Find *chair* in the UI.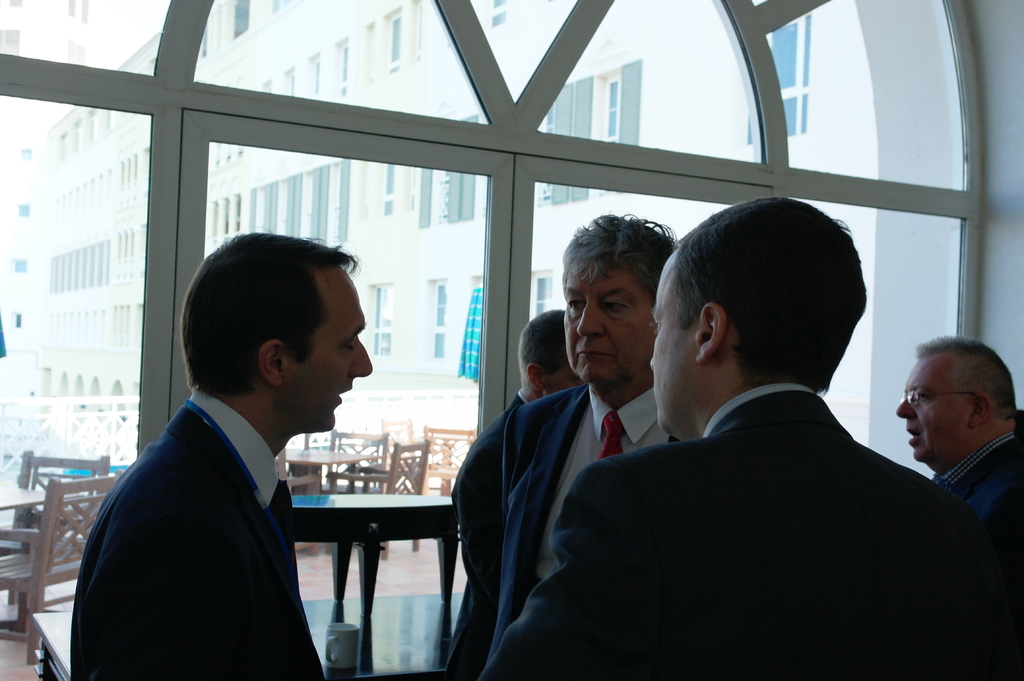
UI element at (326, 428, 392, 501).
